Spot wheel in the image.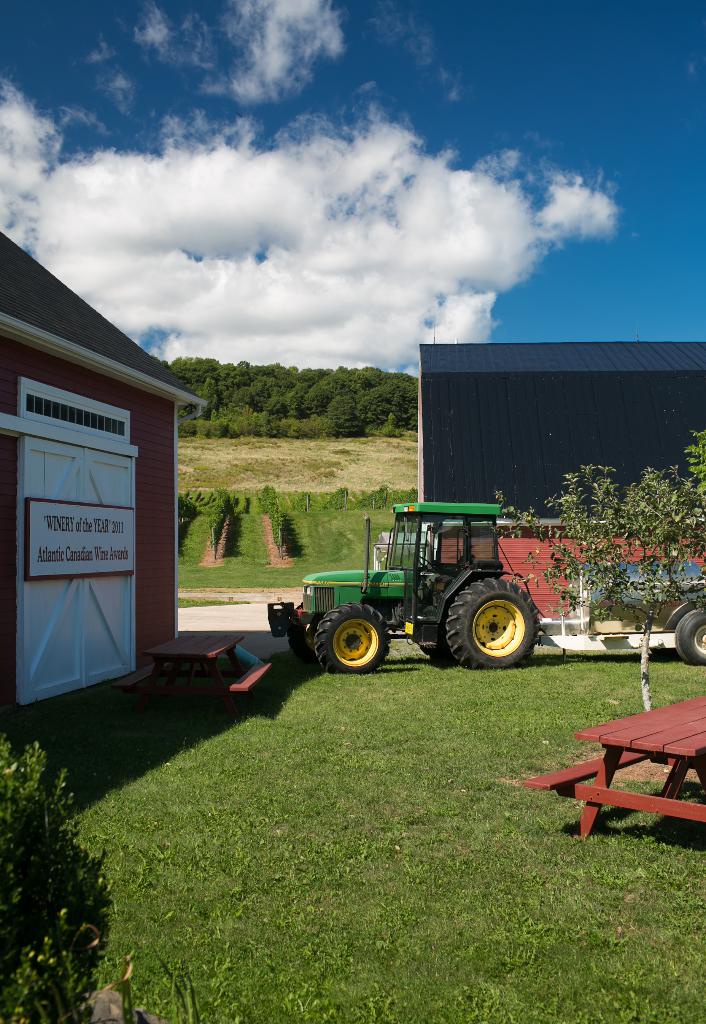
wheel found at 675,611,705,665.
